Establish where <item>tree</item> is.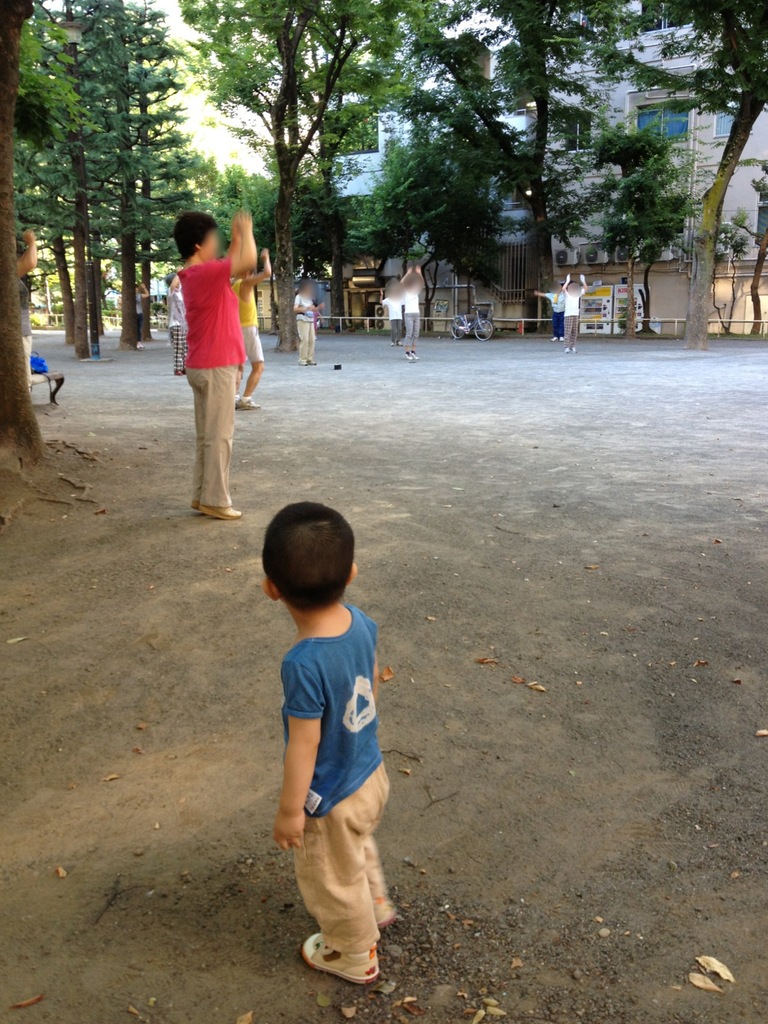
Established at box(394, 0, 644, 316).
